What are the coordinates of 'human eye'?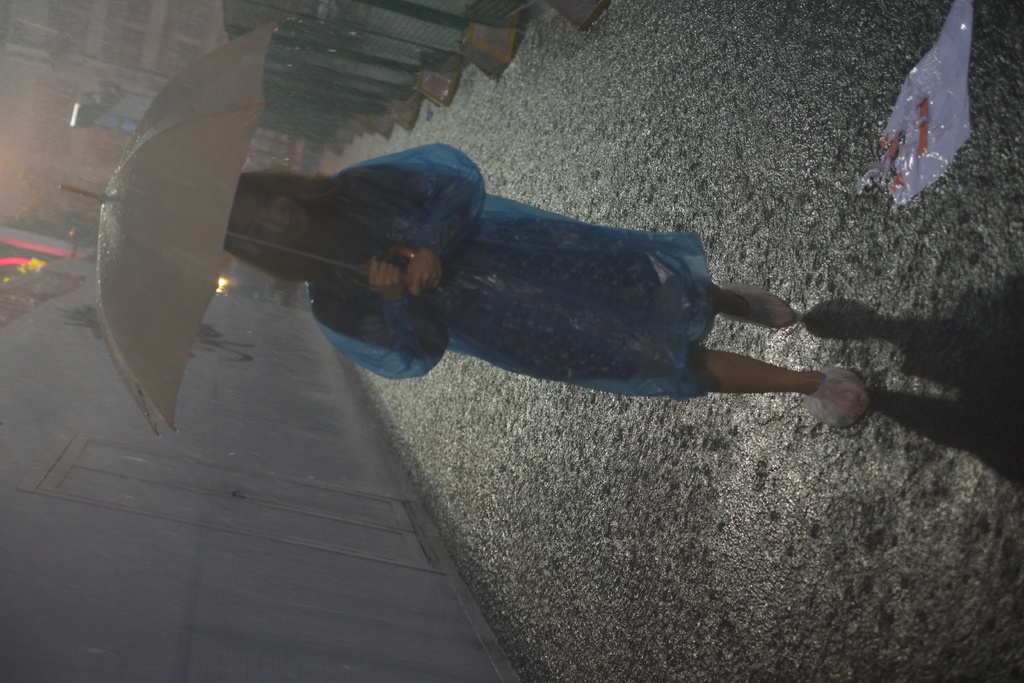
262:187:274:206.
